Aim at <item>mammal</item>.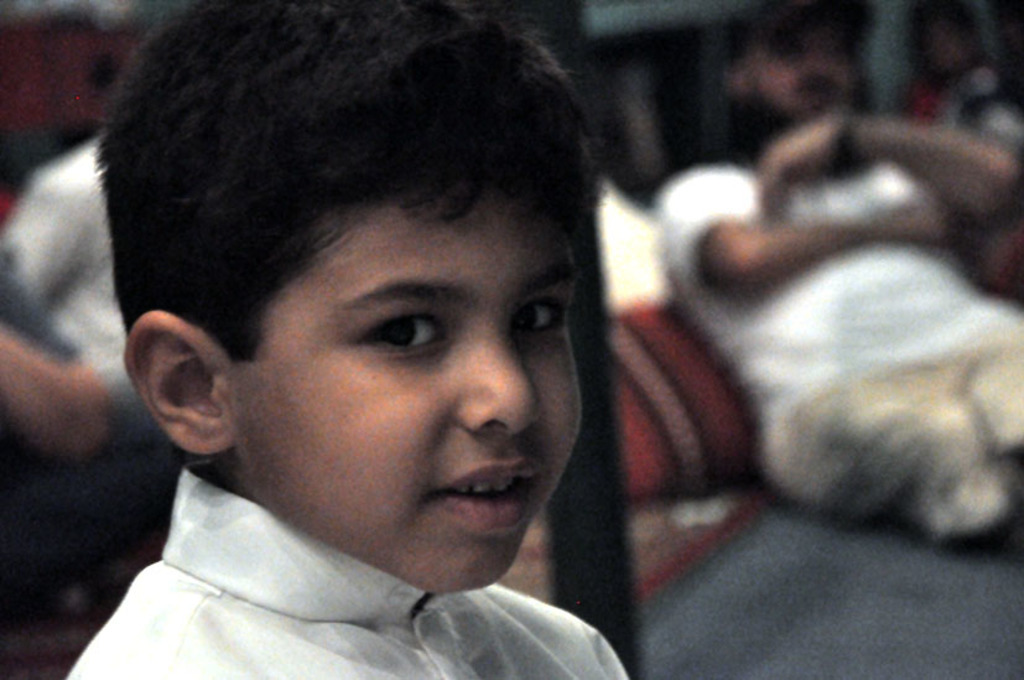
Aimed at 58,0,629,679.
